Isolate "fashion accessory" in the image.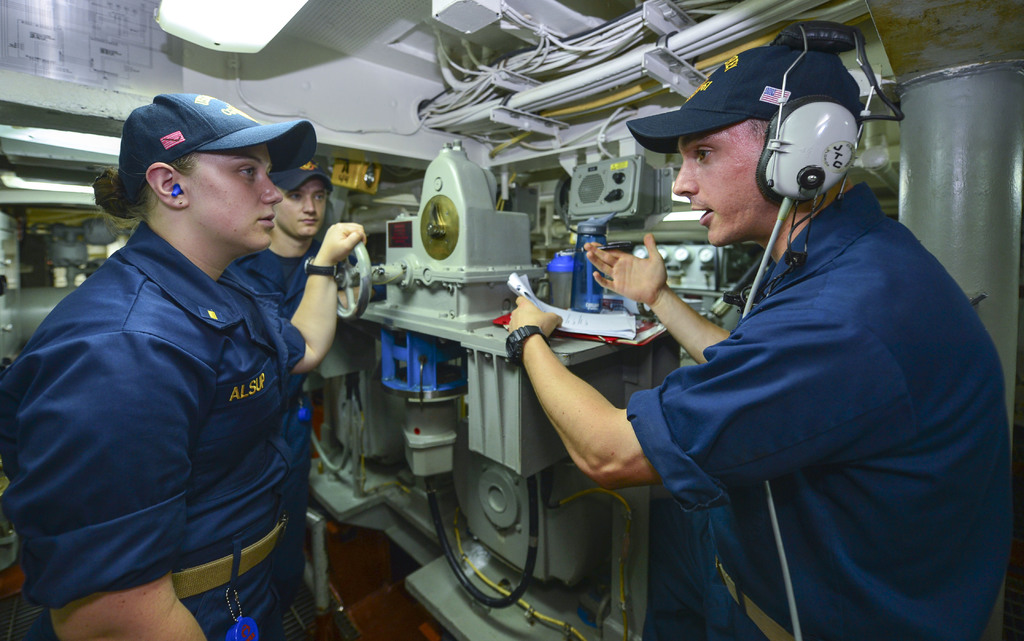
Isolated region: rect(172, 512, 291, 599).
